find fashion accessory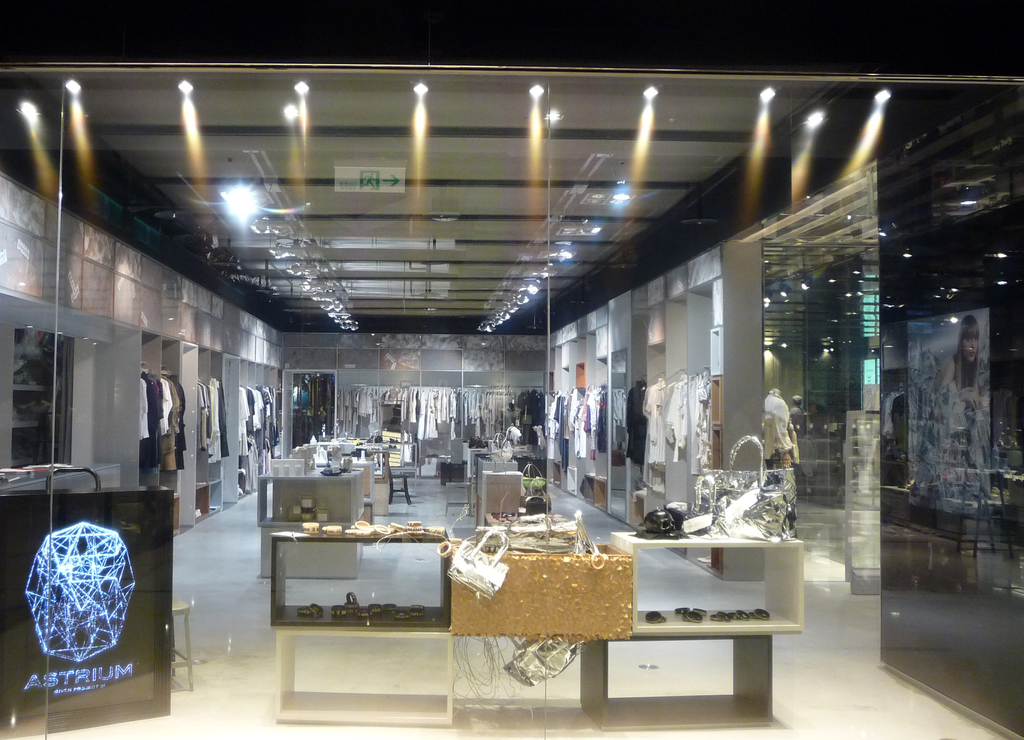
left=492, top=433, right=509, bottom=470
